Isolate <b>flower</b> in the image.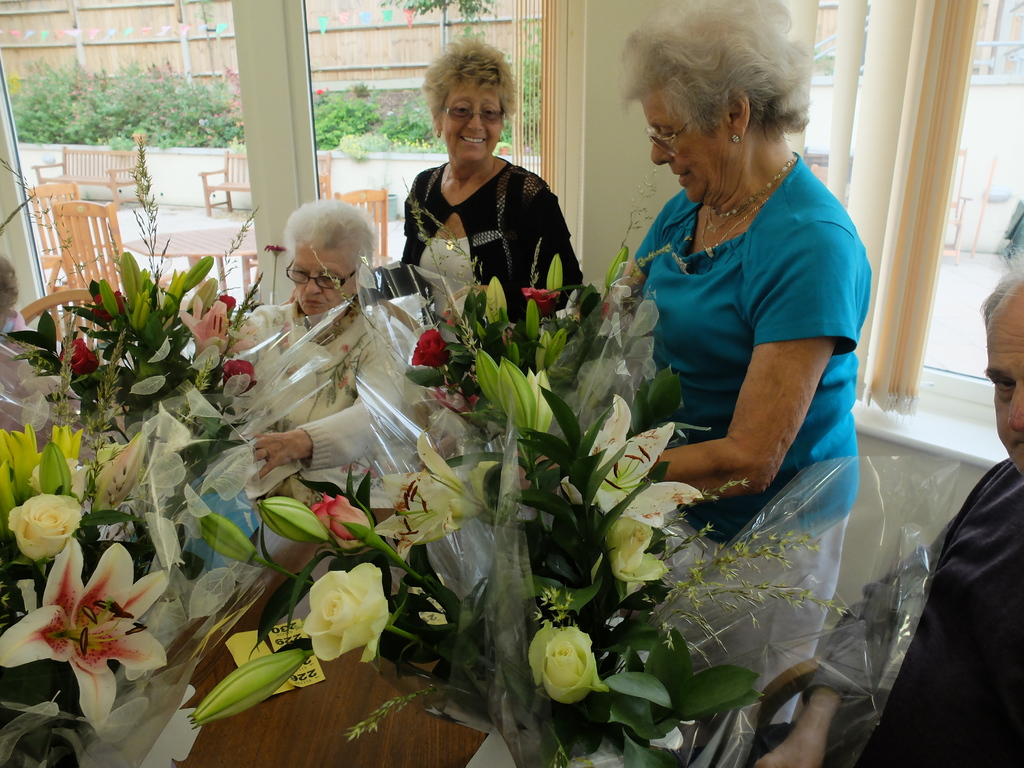
Isolated region: BBox(0, 539, 173, 740).
